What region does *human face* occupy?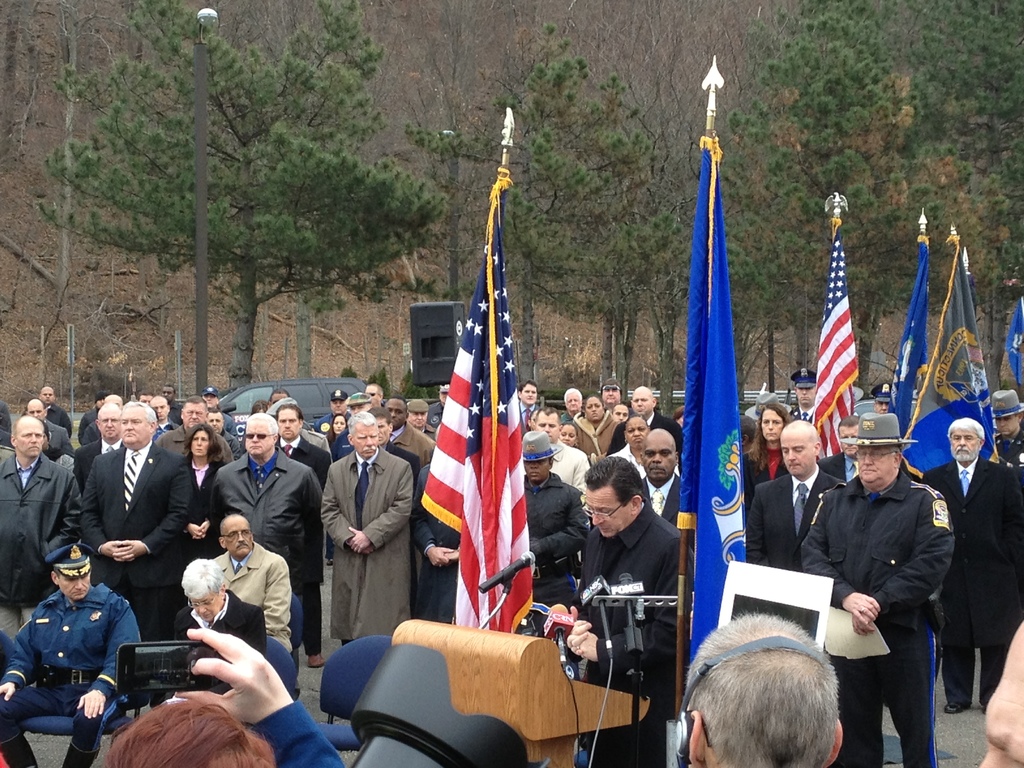
(276,409,300,438).
